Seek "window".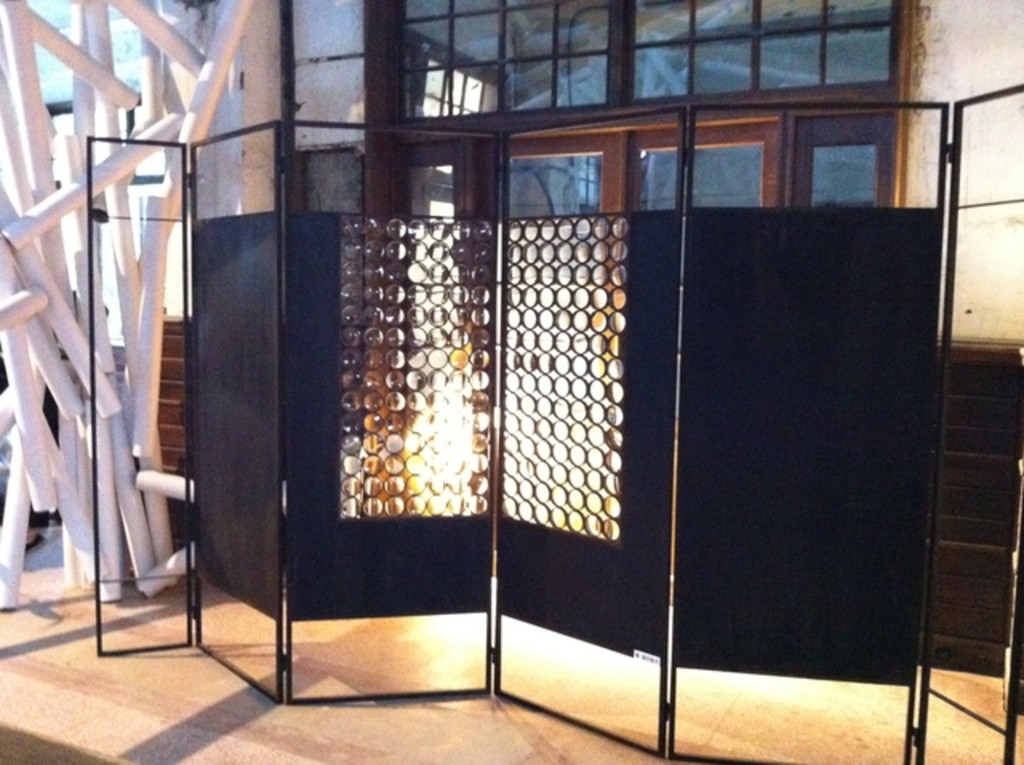
pyautogui.locateOnScreen(766, 117, 894, 208).
